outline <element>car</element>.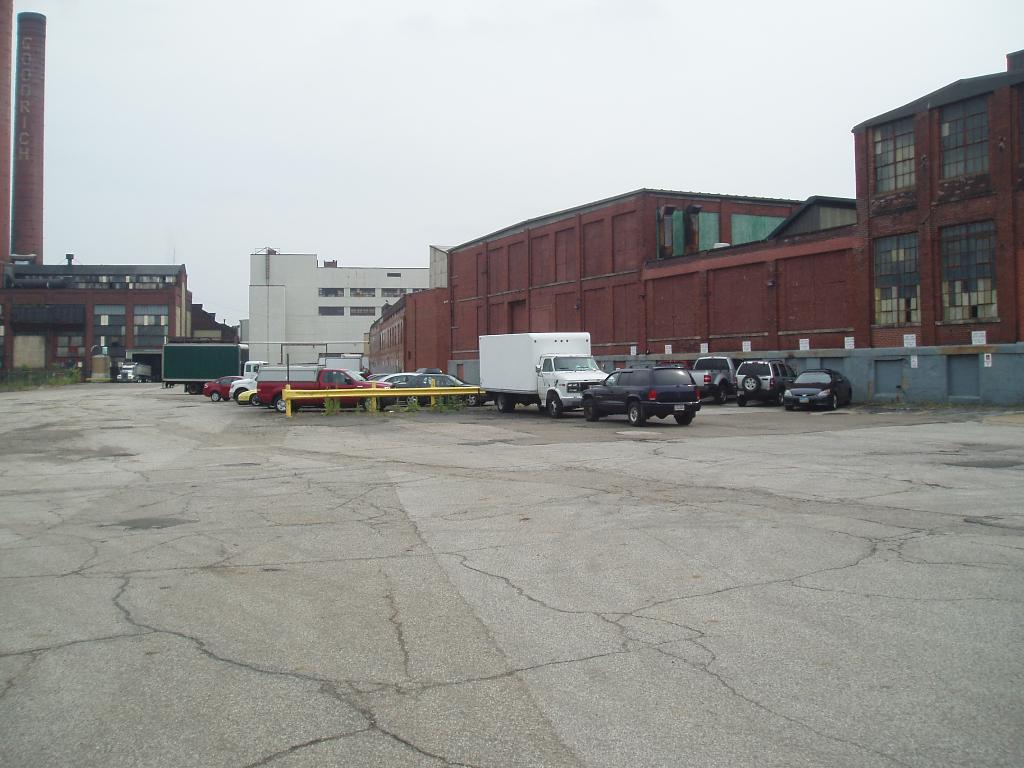
Outline: l=685, t=353, r=741, b=393.
